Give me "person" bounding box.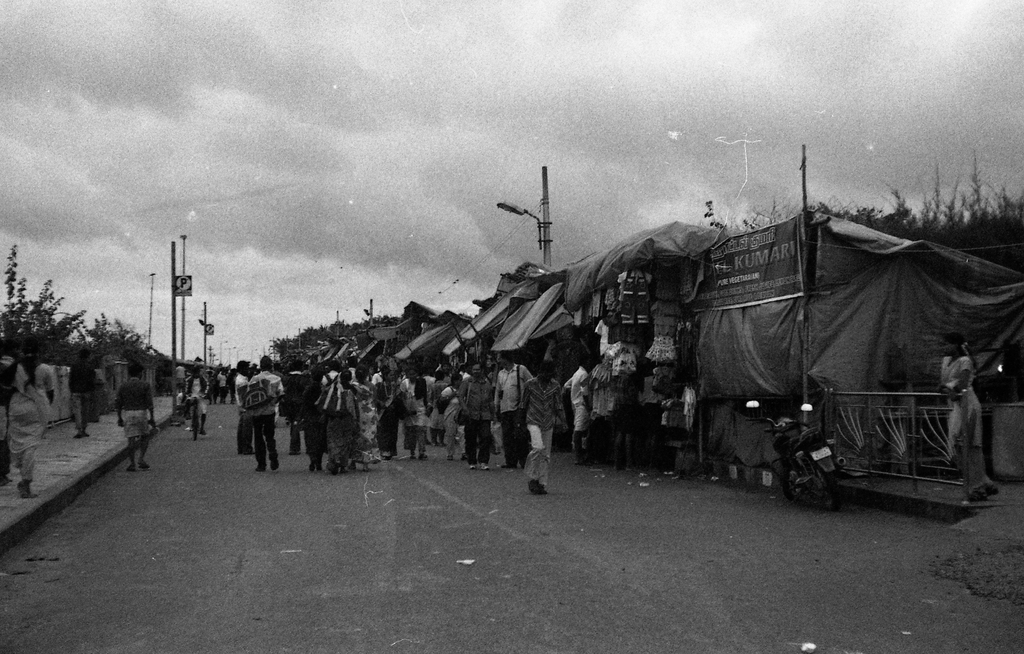
bbox=(215, 367, 234, 404).
